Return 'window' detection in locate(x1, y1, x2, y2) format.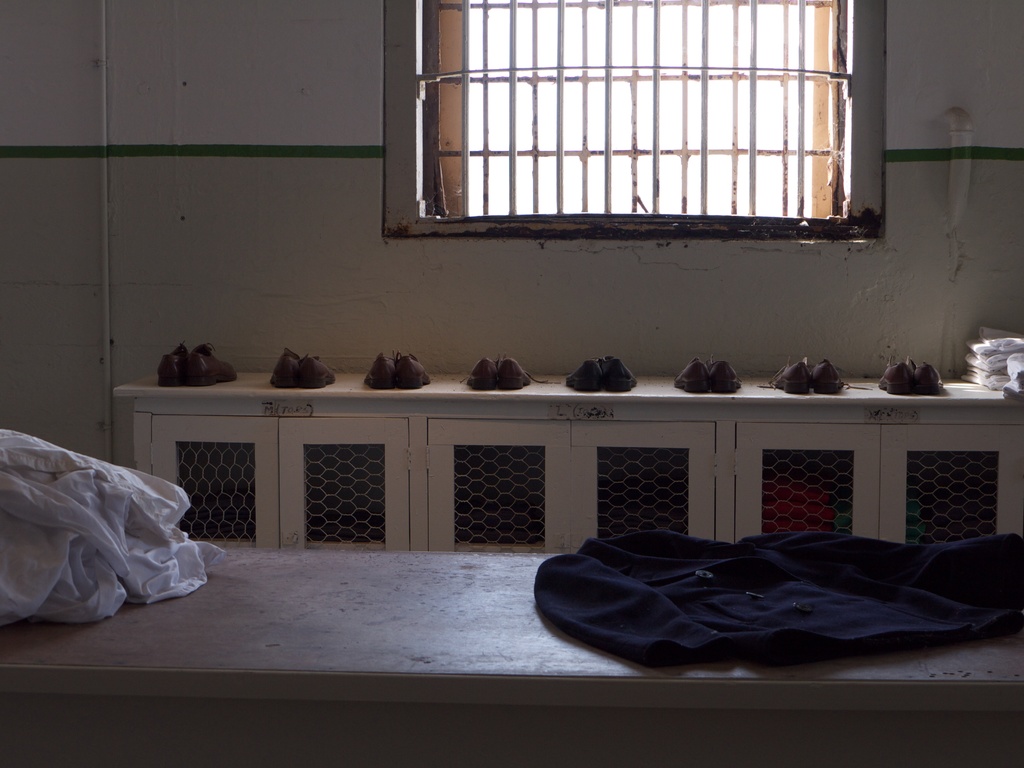
locate(383, 0, 879, 239).
